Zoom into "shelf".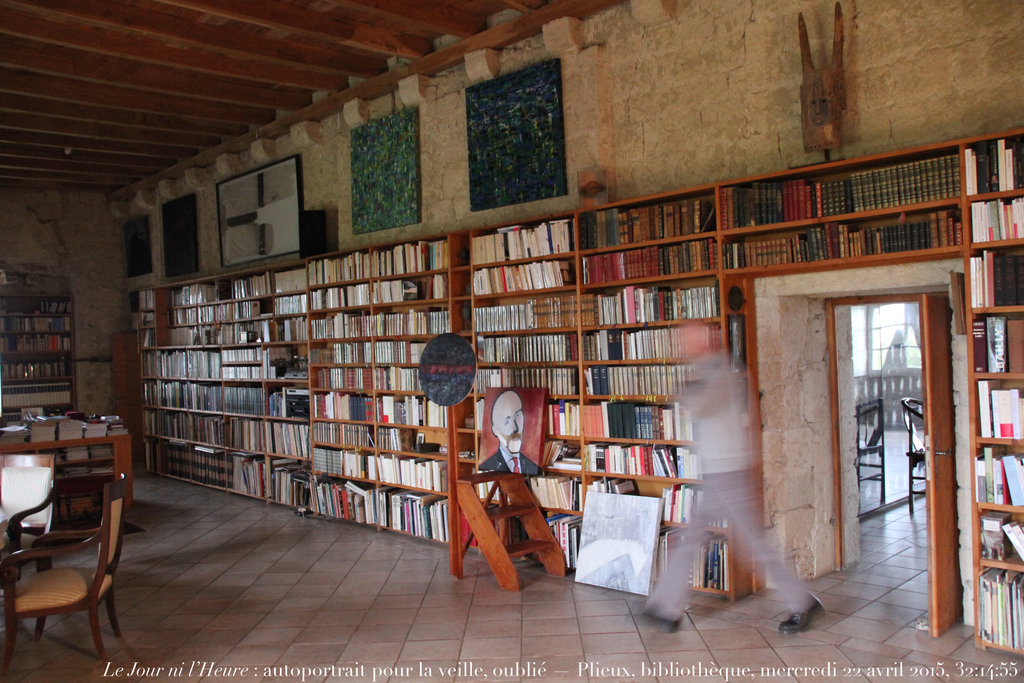
Zoom target: (465, 262, 579, 297).
